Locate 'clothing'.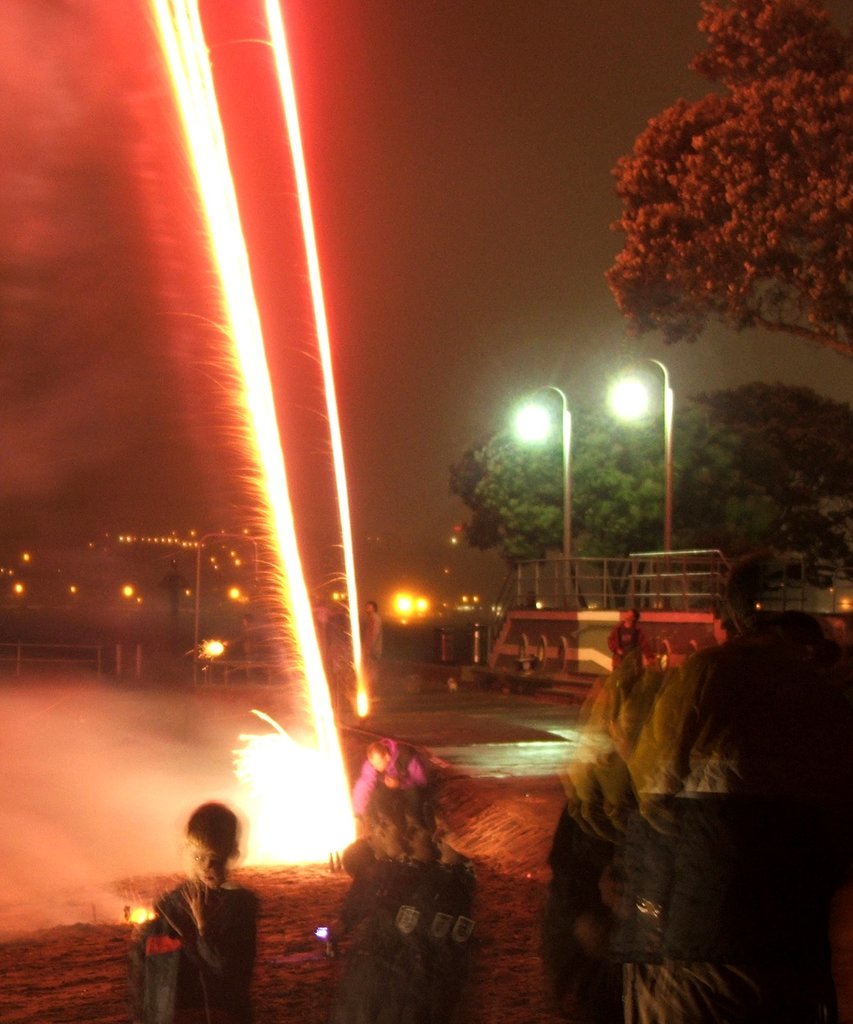
Bounding box: bbox=[604, 620, 651, 715].
